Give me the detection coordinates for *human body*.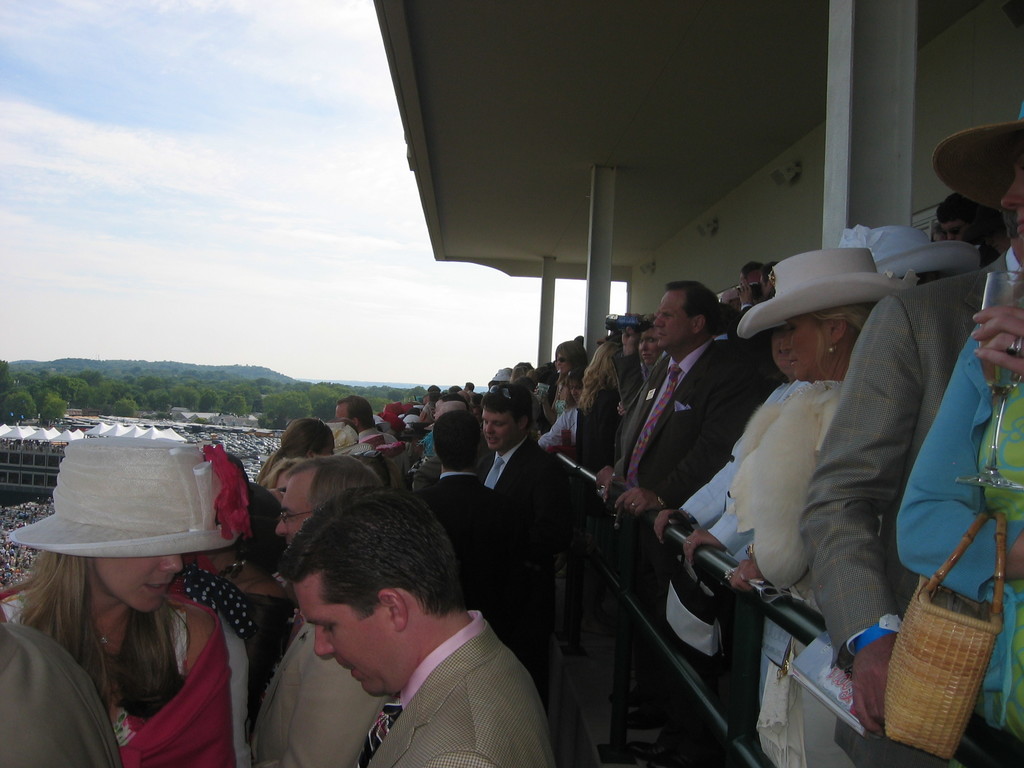
locate(494, 438, 568, 557).
